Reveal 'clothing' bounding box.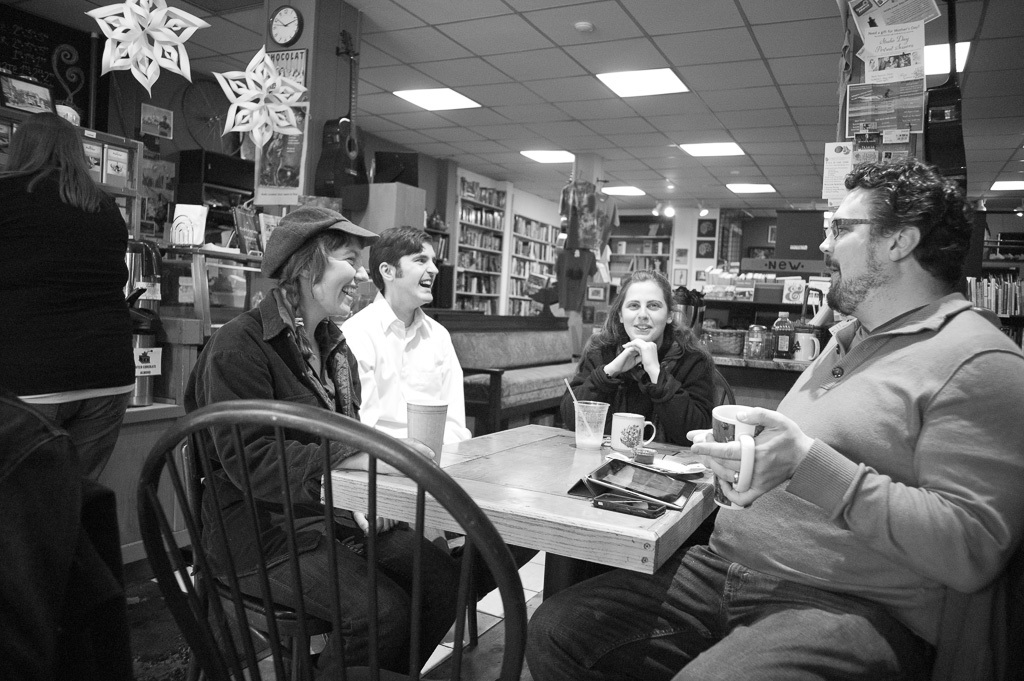
Revealed: 521, 293, 1023, 680.
